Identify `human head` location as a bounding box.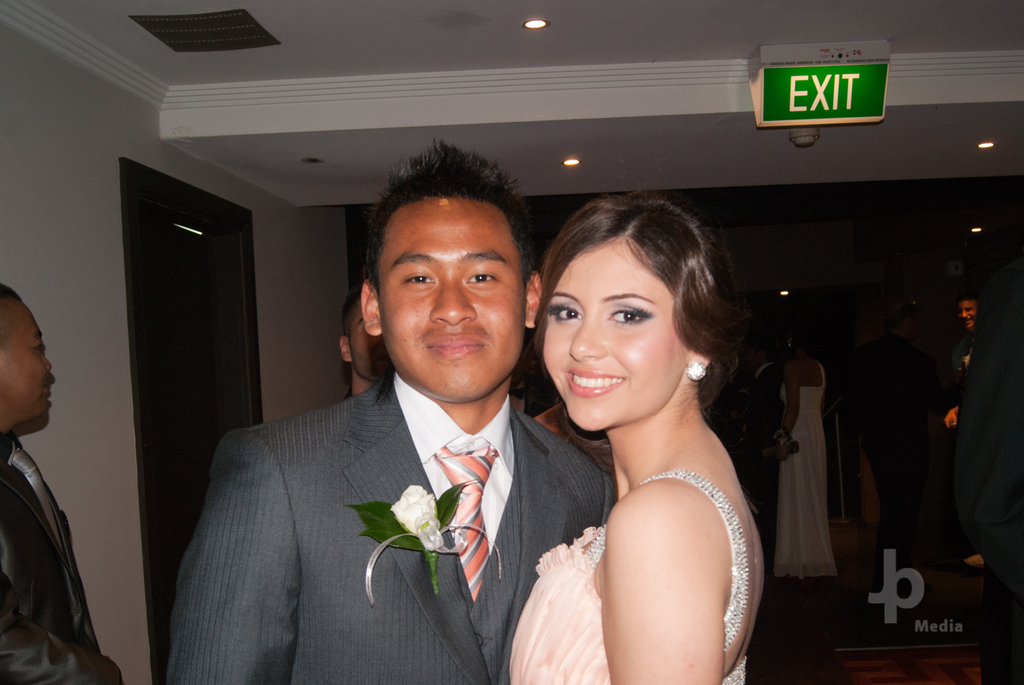
x1=332 y1=292 x2=391 y2=384.
